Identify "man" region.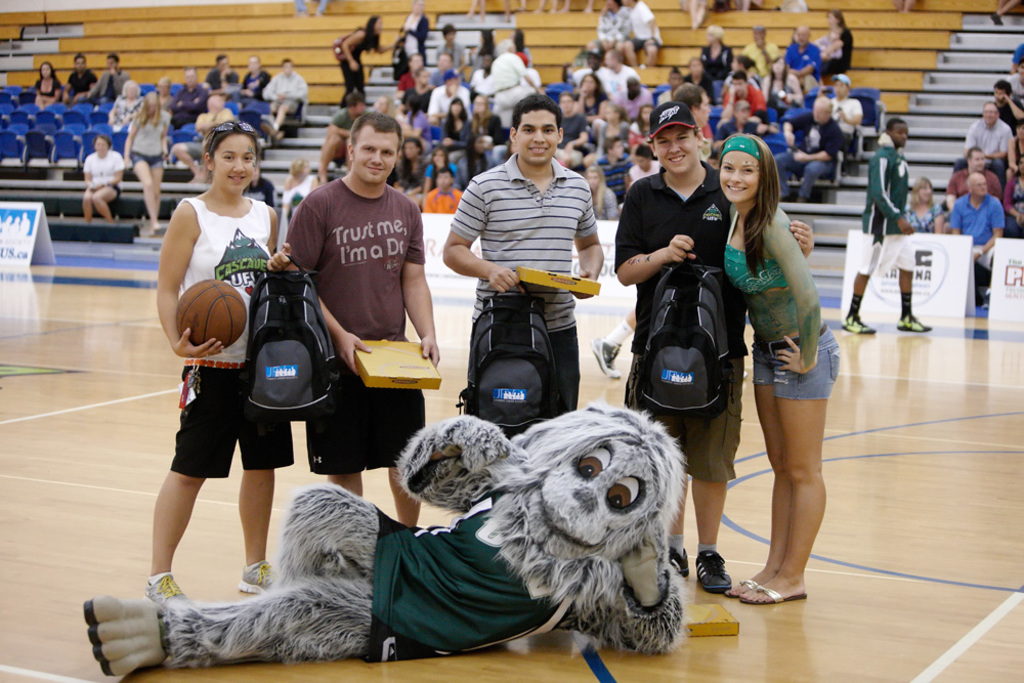
Region: select_region(83, 52, 129, 109).
